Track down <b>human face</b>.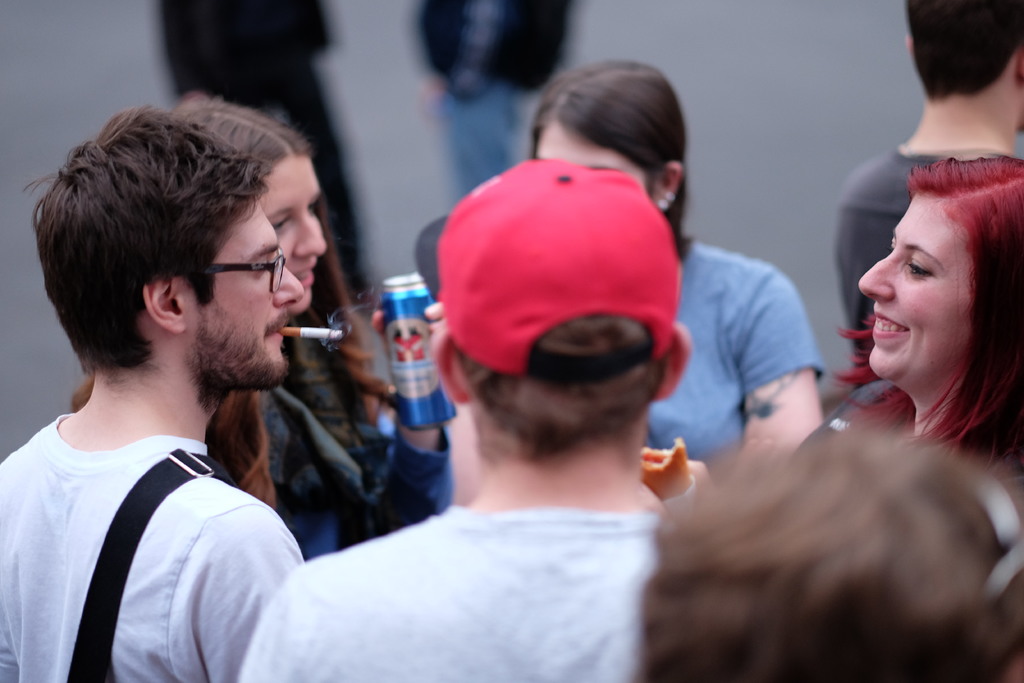
Tracked to <box>257,149,330,314</box>.
